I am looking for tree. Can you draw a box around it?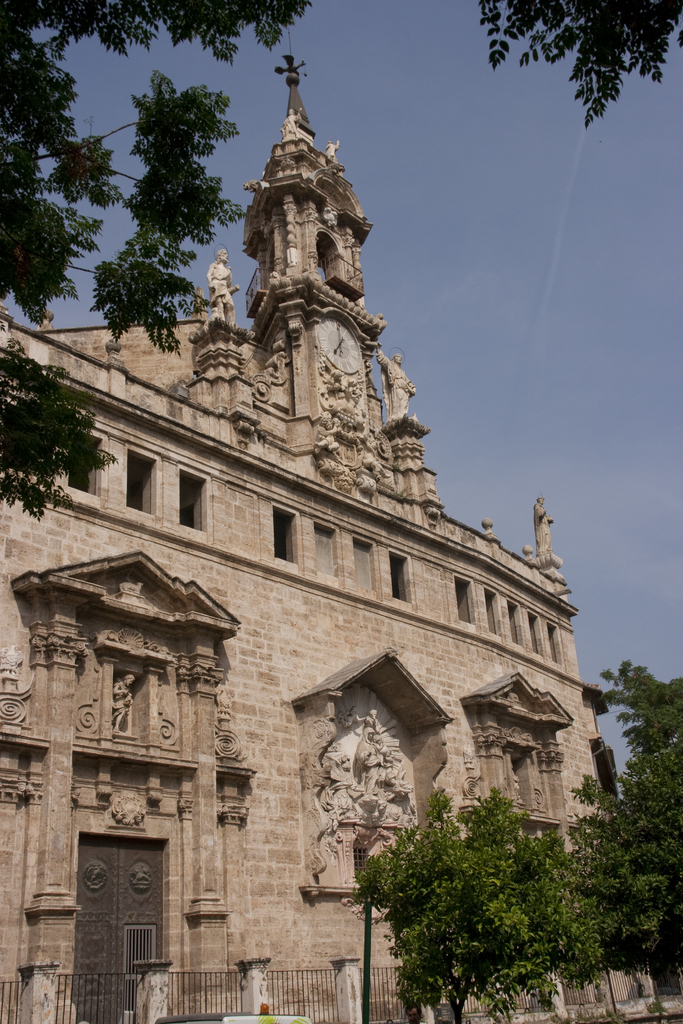
Sure, the bounding box is bbox(567, 652, 682, 1015).
